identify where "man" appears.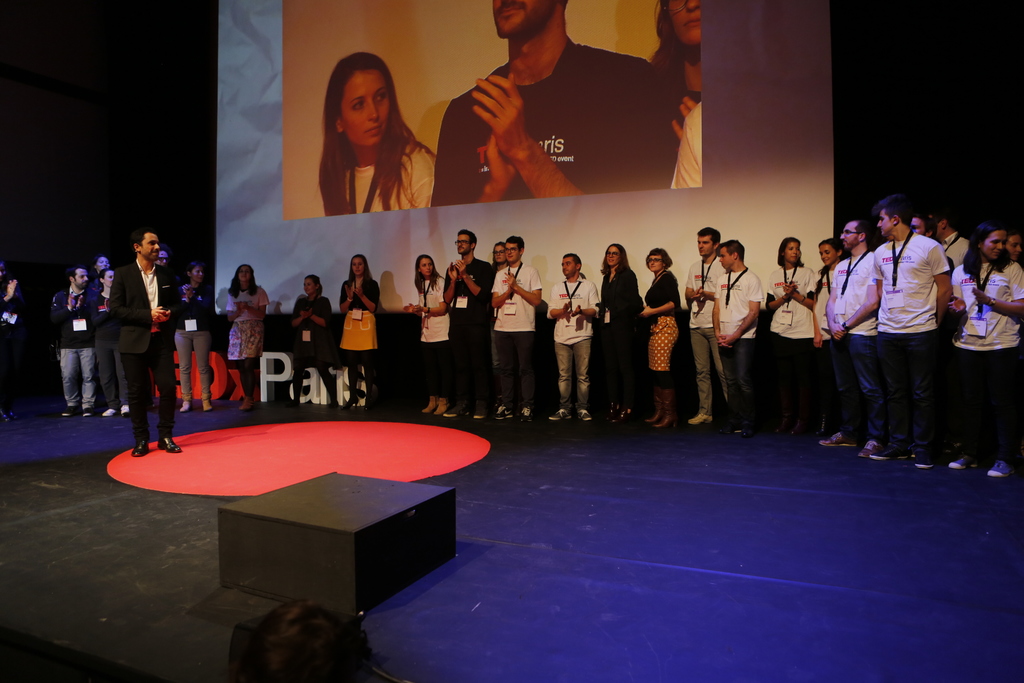
Appears at BBox(690, 231, 724, 429).
